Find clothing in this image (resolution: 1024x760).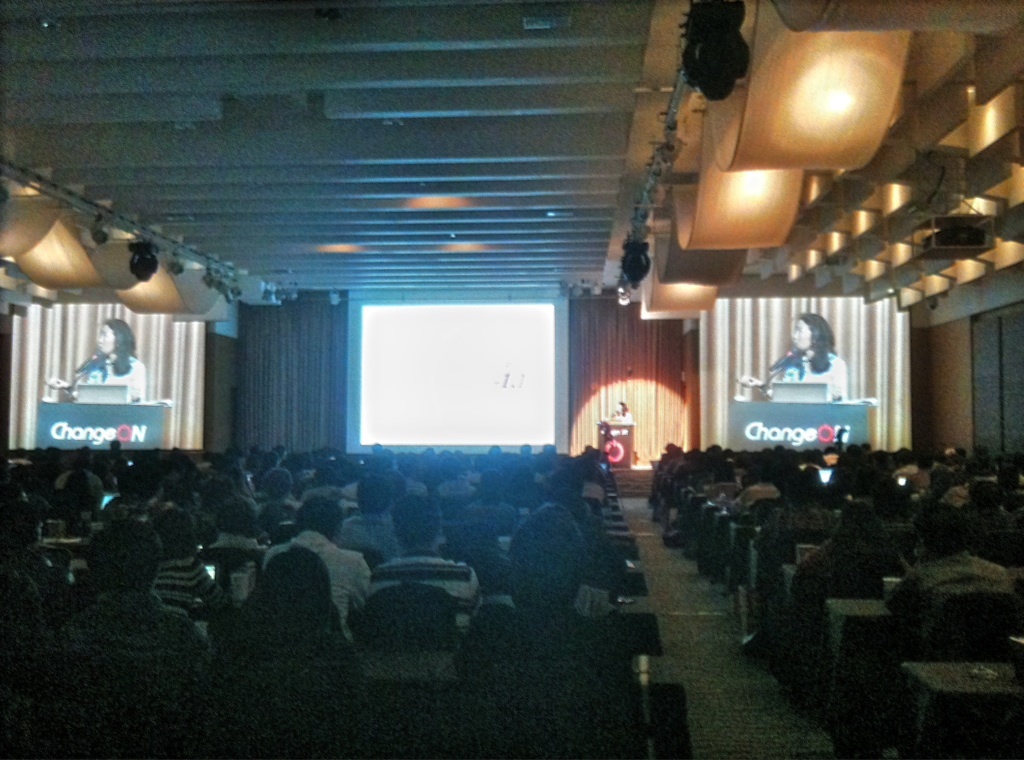
detection(55, 592, 208, 661).
